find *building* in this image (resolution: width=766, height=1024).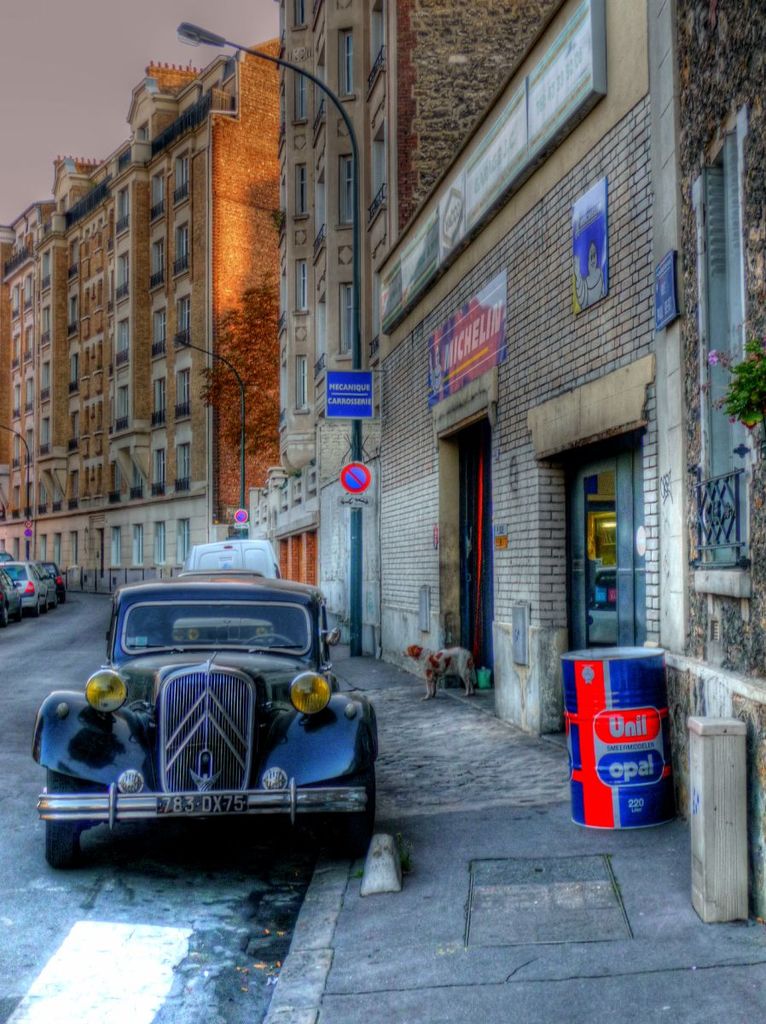
bbox=[0, 36, 281, 596].
